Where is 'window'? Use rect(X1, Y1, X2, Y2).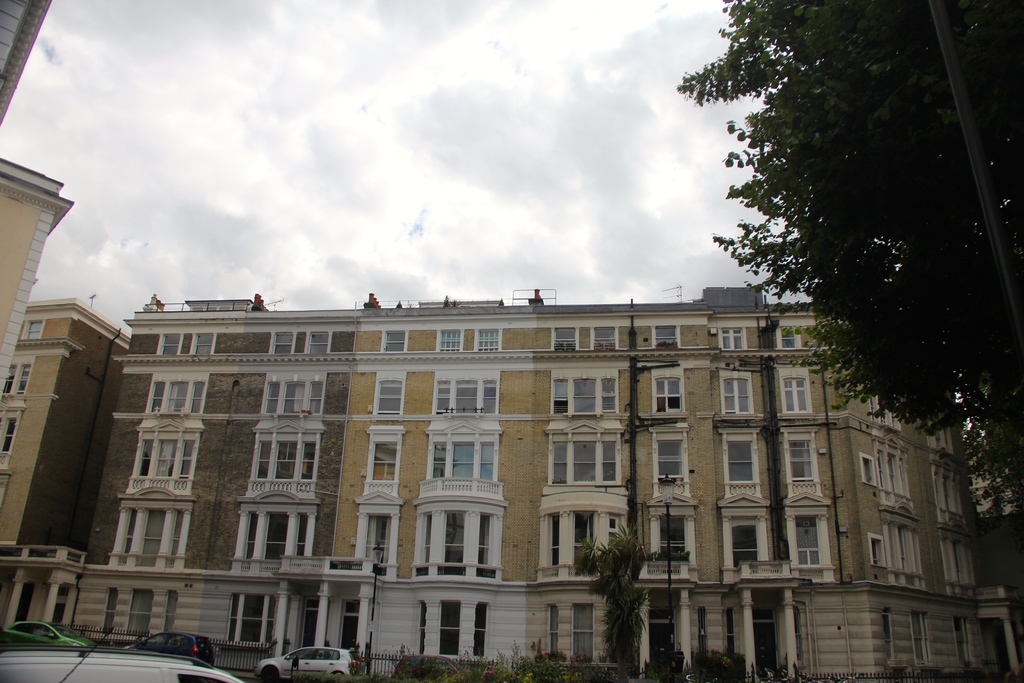
rect(165, 379, 191, 412).
